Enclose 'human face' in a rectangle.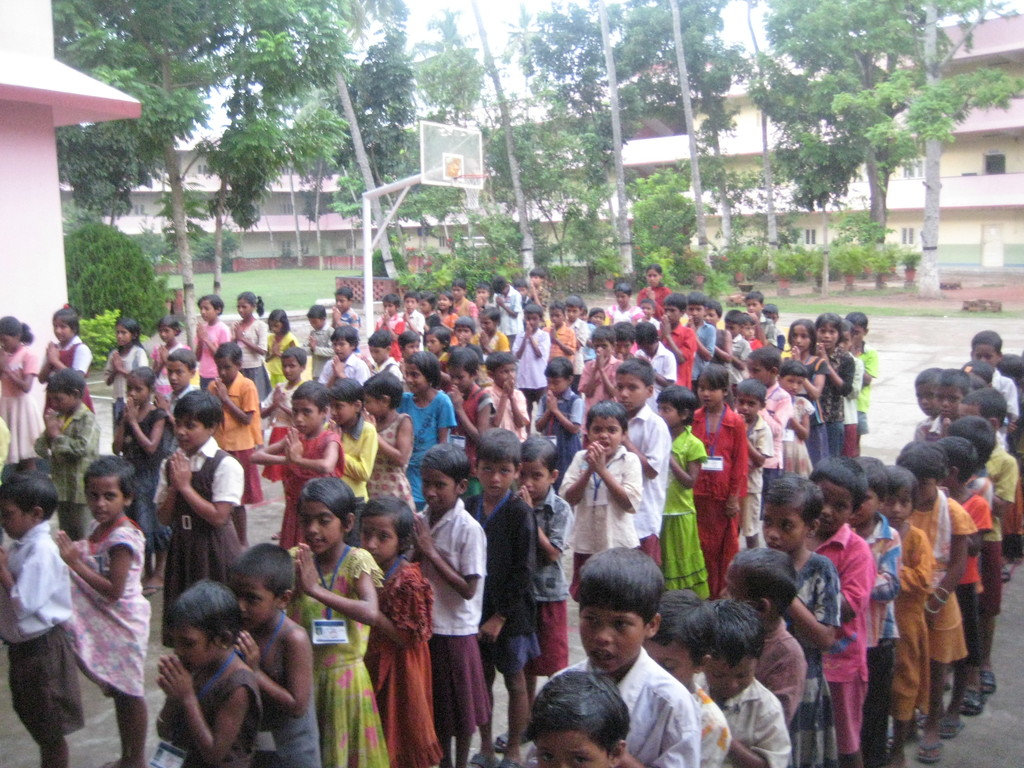
x1=450 y1=368 x2=472 y2=390.
